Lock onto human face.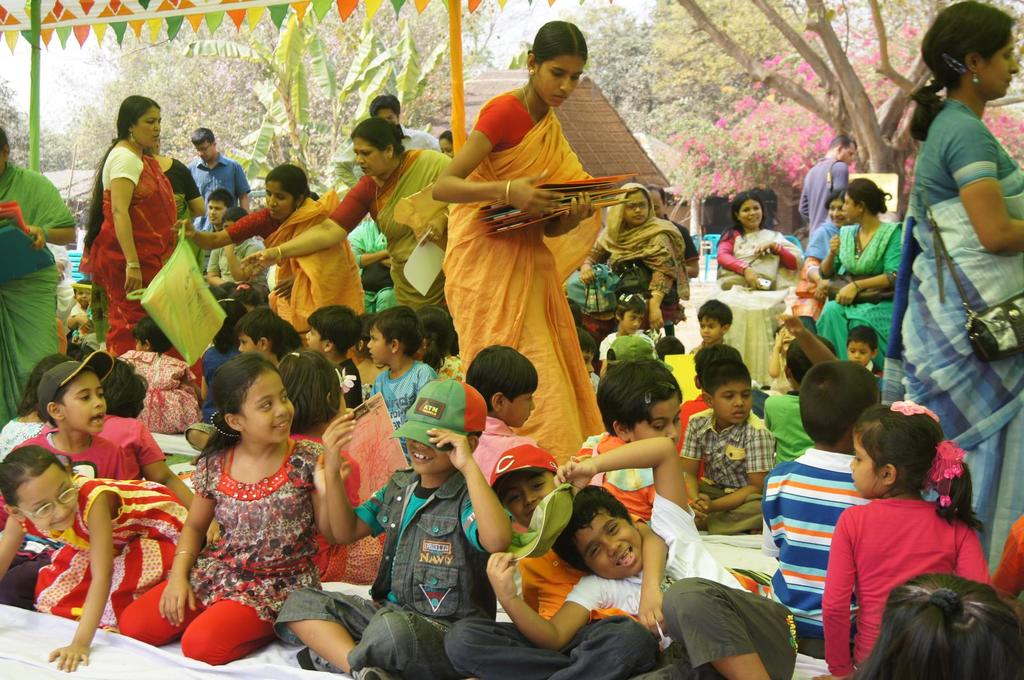
Locked: (x1=239, y1=371, x2=294, y2=440).
